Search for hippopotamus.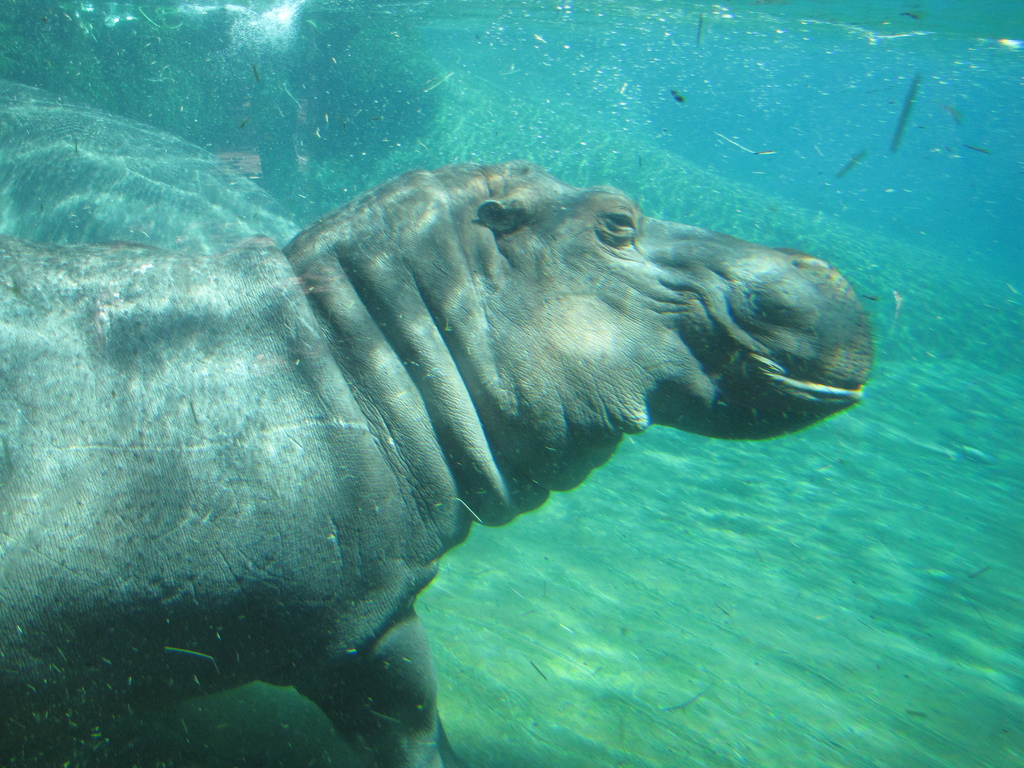
Found at bbox(0, 157, 873, 767).
